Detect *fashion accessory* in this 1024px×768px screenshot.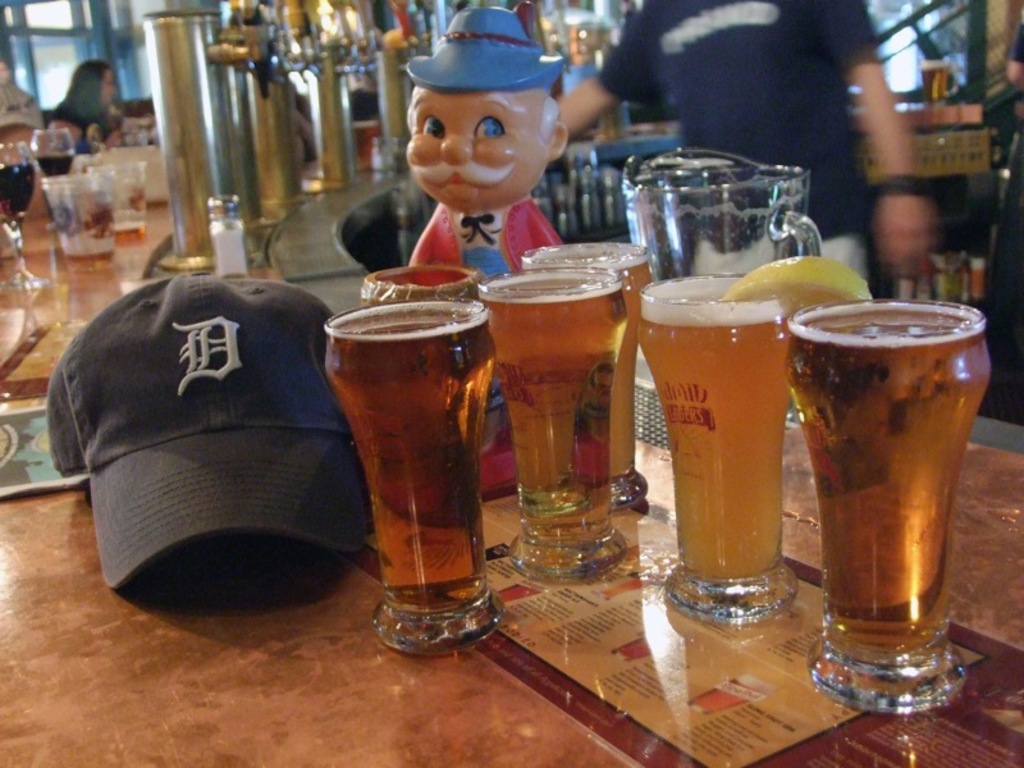
Detection: bbox=[869, 168, 929, 197].
